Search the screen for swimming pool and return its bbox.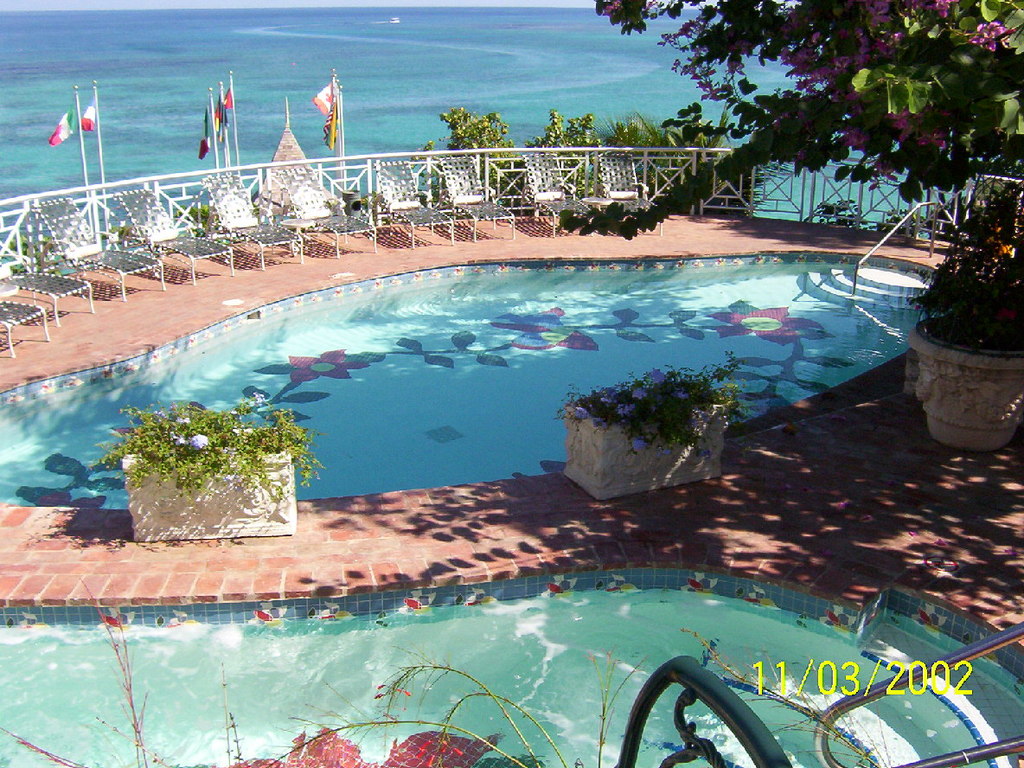
Found: (0, 251, 933, 500).
